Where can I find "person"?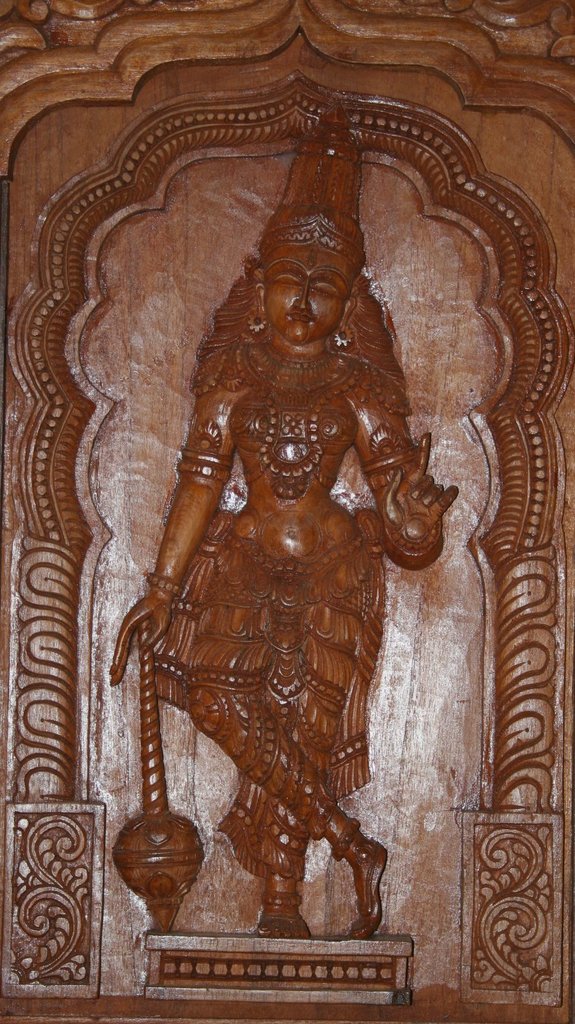
You can find it at 119/260/400/972.
